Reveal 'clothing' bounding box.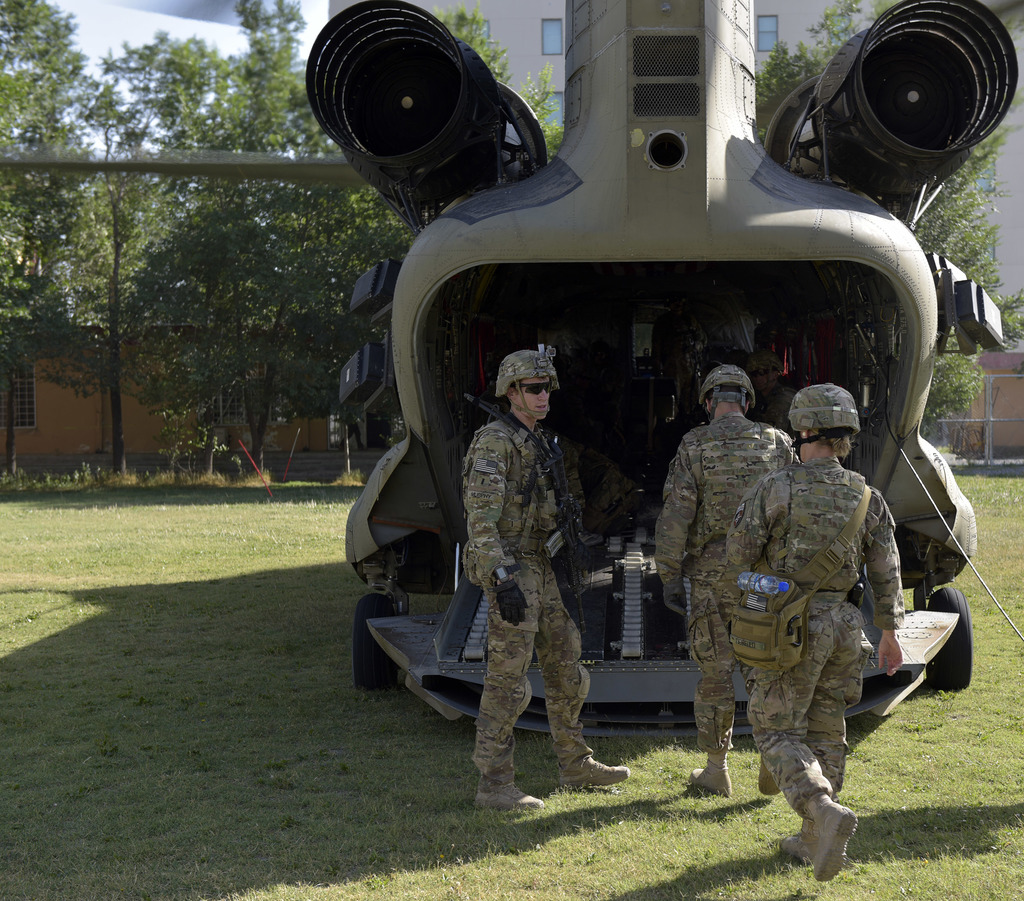
Revealed: BBox(340, 408, 363, 450).
